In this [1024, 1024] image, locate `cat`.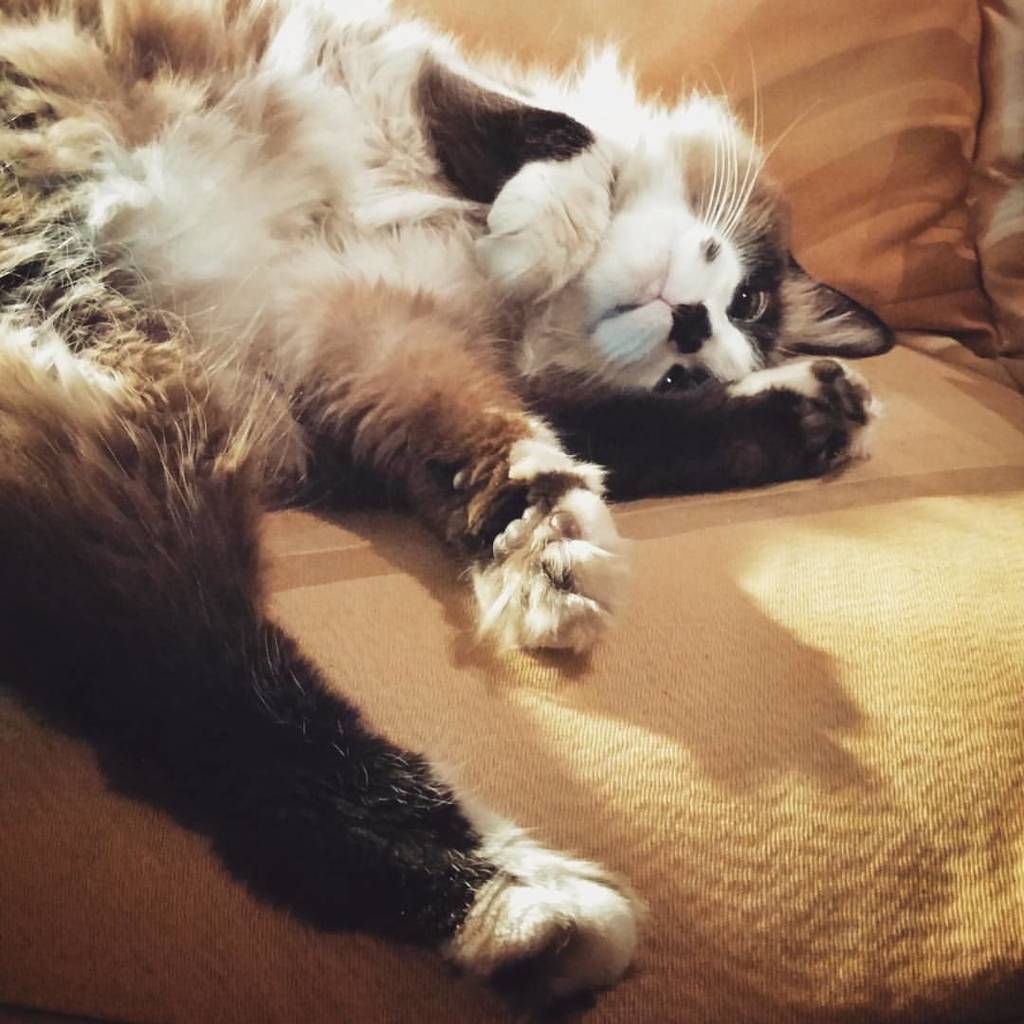
Bounding box: BBox(0, 0, 894, 1022).
